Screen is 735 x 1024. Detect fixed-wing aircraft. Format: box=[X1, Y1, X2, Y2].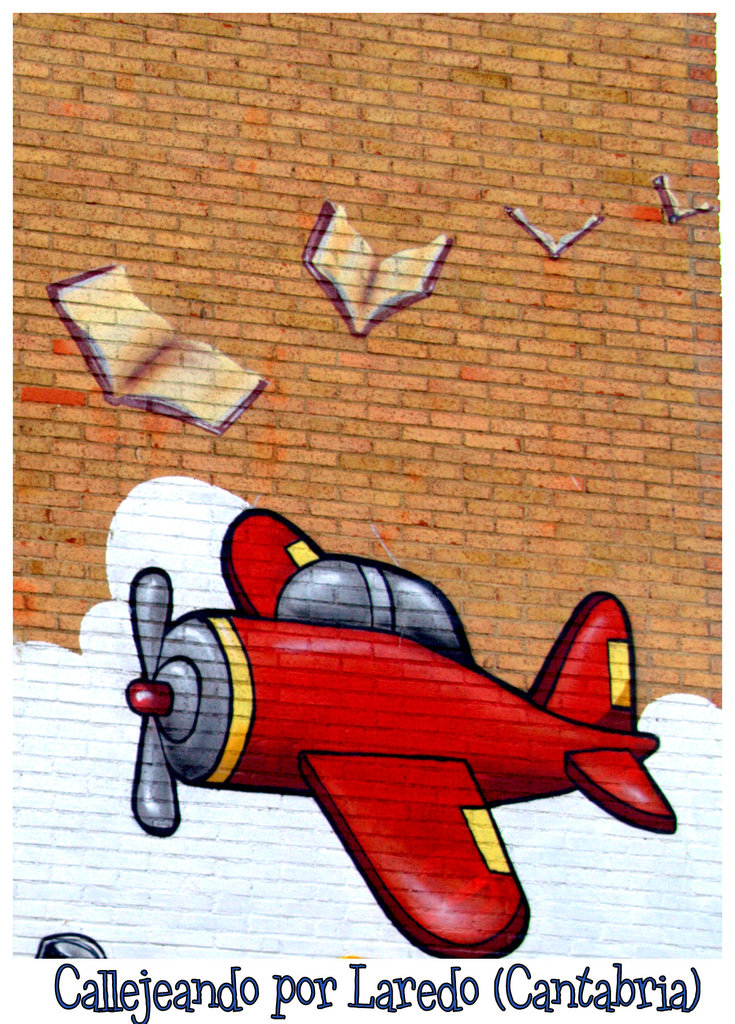
box=[124, 507, 678, 960].
